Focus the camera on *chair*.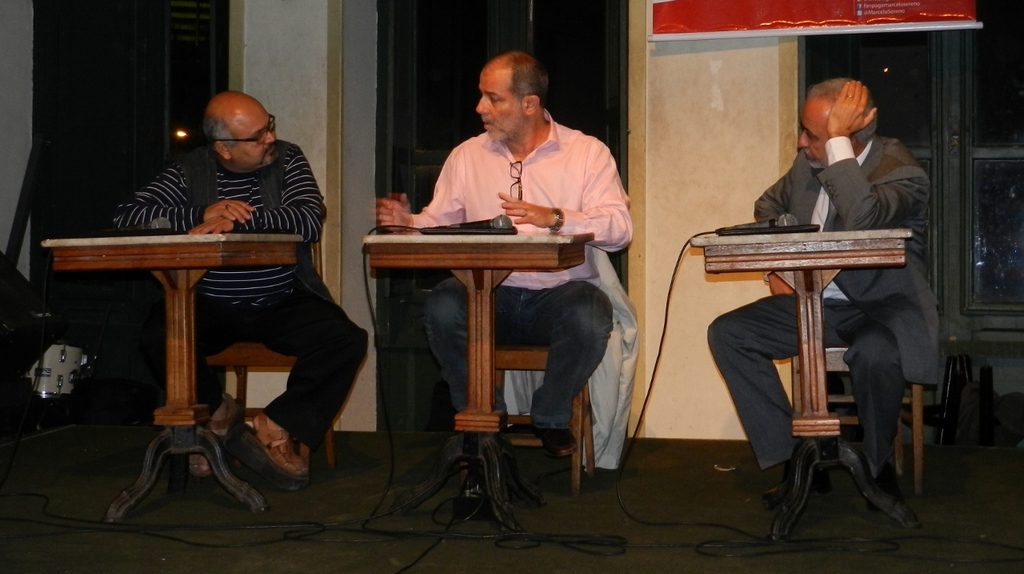
Focus region: Rect(490, 335, 600, 496).
